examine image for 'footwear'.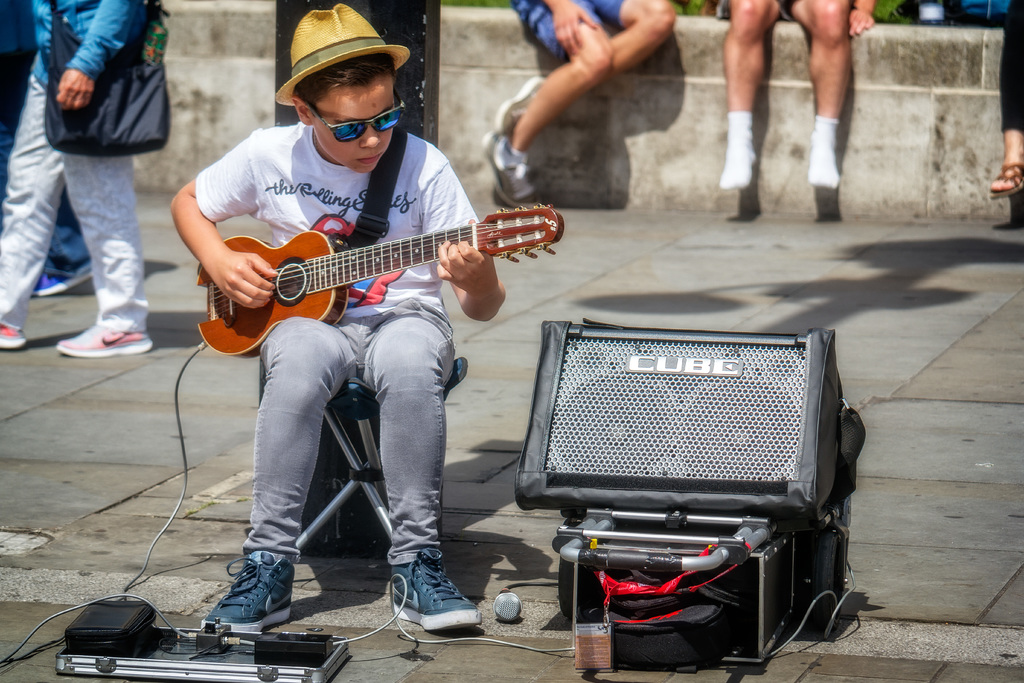
Examination result: (386, 557, 479, 644).
